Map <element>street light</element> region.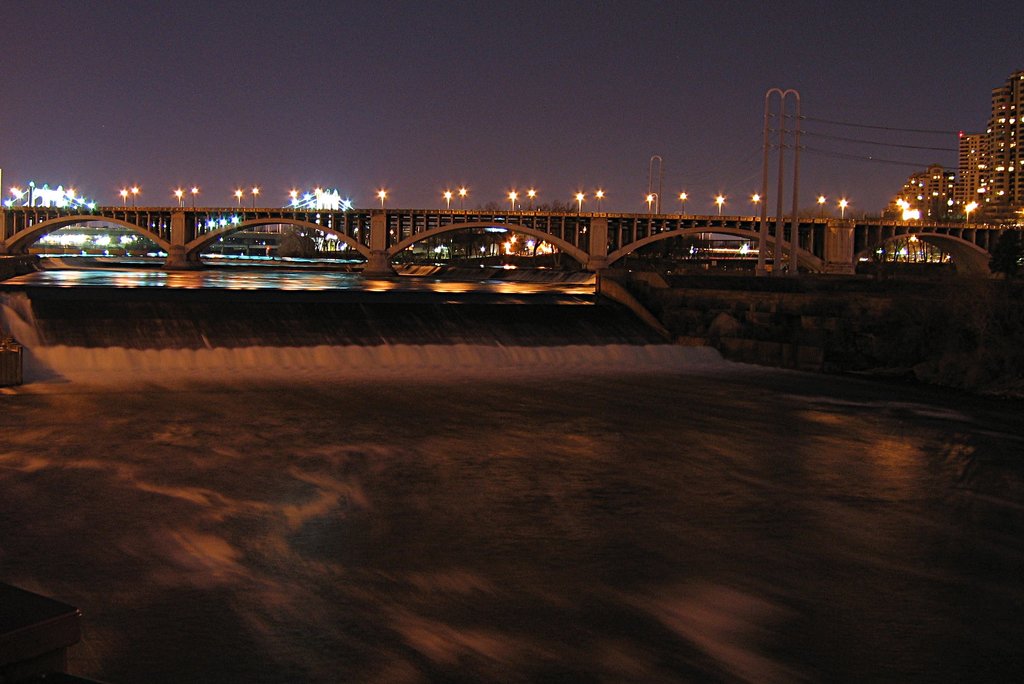
Mapped to [675,179,699,215].
